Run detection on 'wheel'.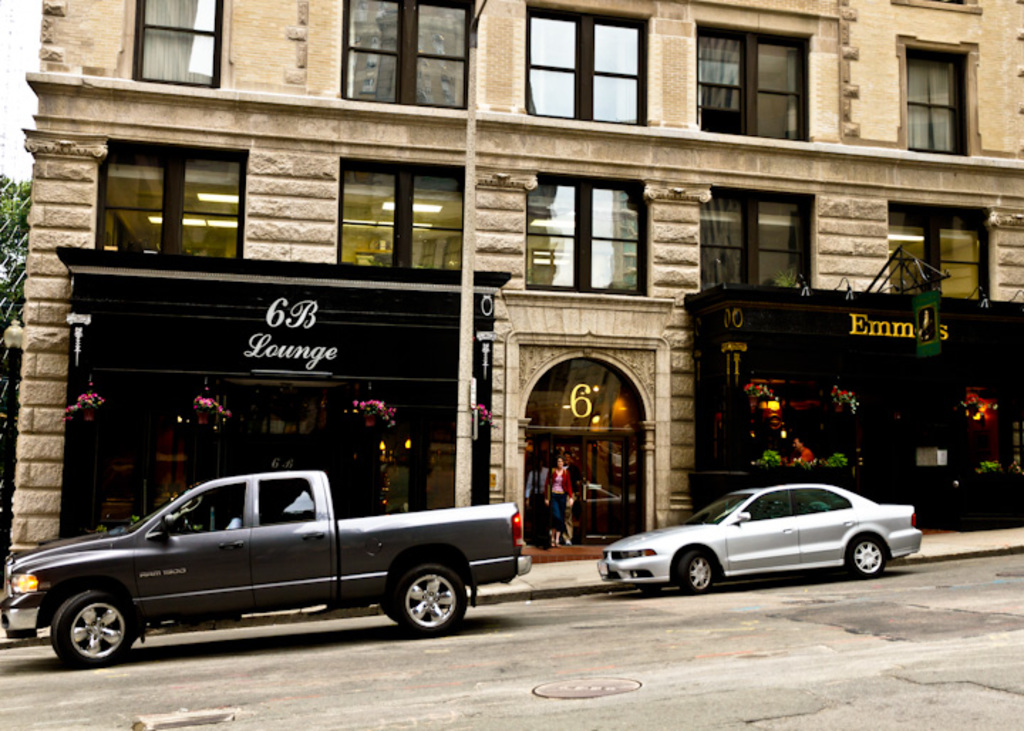
Result: box(846, 533, 887, 576).
